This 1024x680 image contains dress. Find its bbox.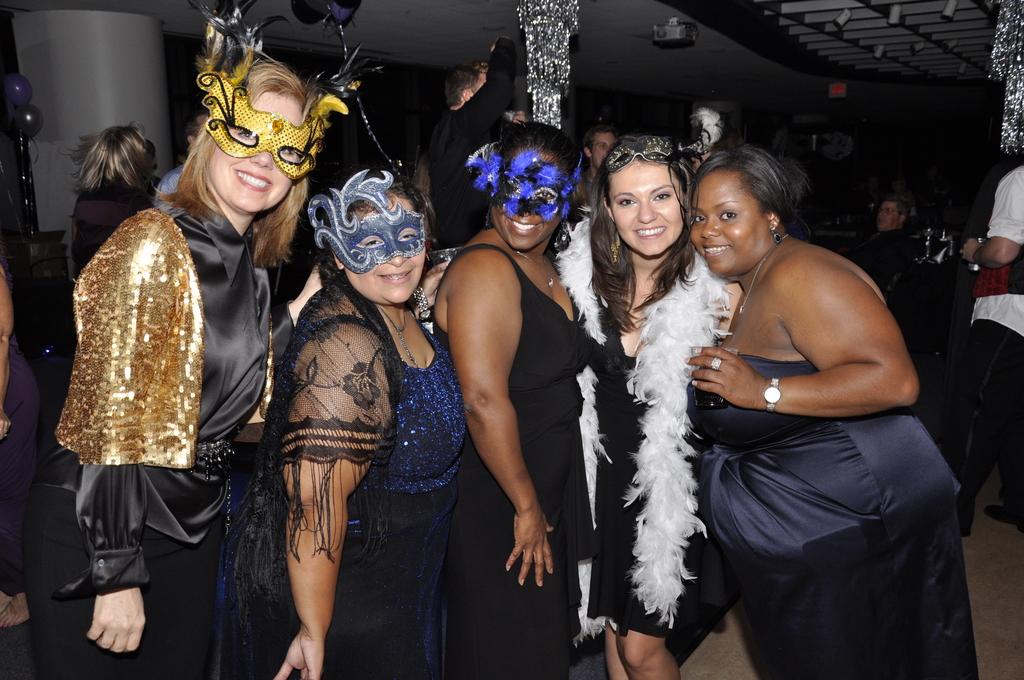
Rect(588, 303, 732, 642).
